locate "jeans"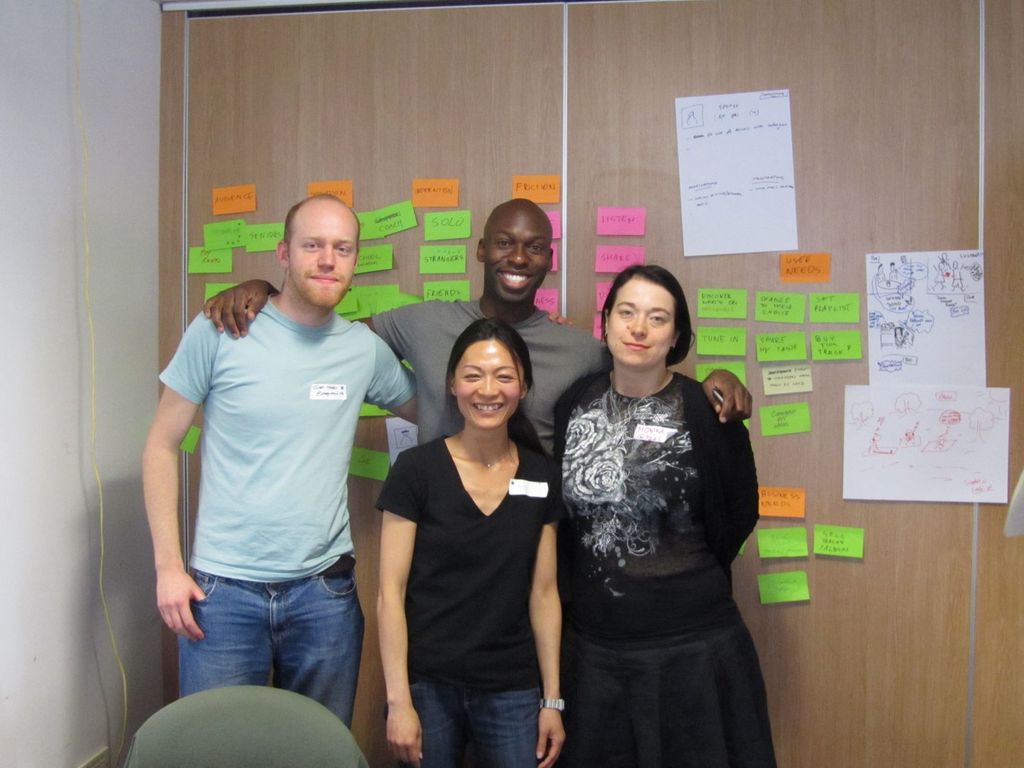
(412, 677, 539, 765)
